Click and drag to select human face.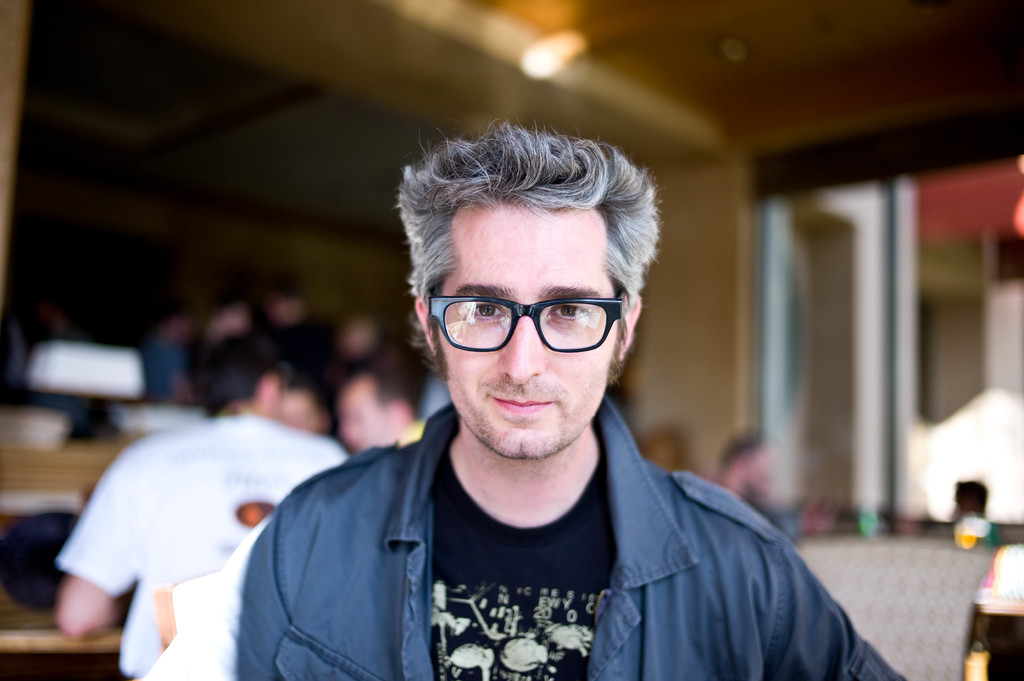
Selection: l=440, t=220, r=613, b=453.
